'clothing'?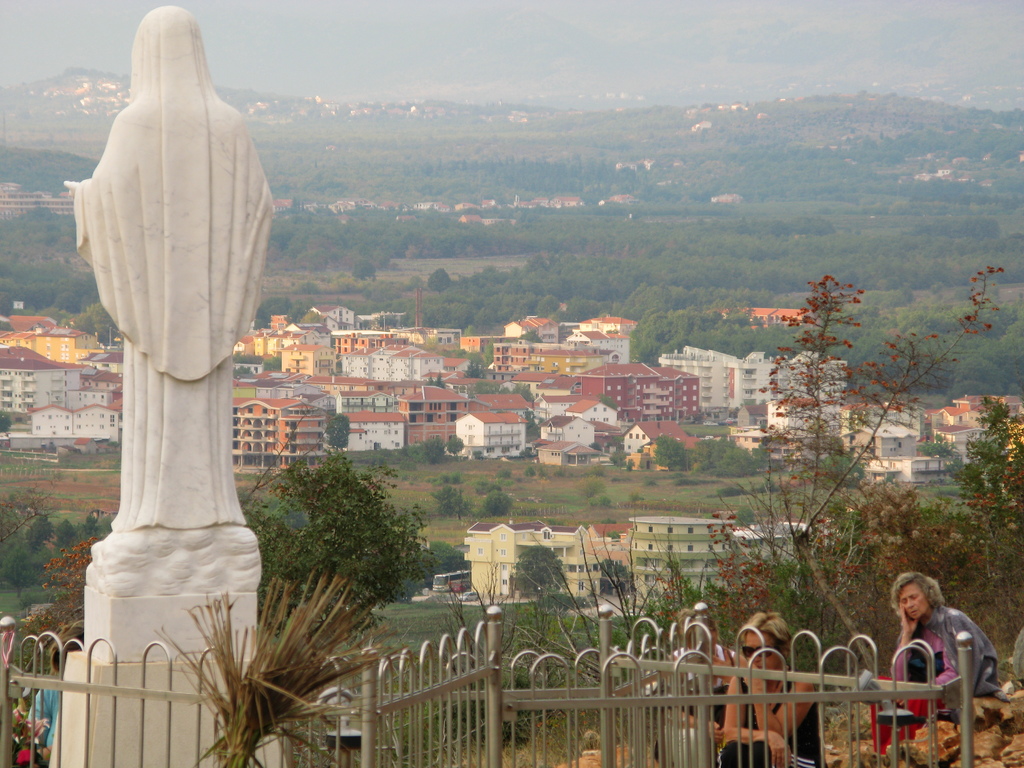
Rect(719, 673, 826, 767)
